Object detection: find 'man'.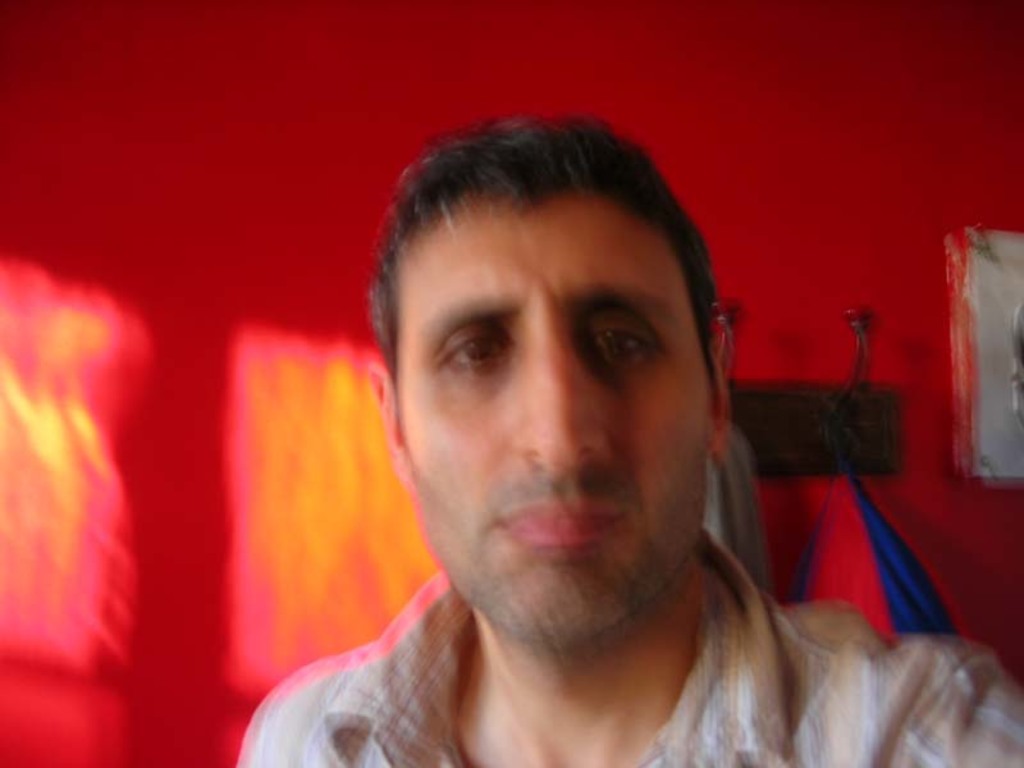
238,115,1023,767.
